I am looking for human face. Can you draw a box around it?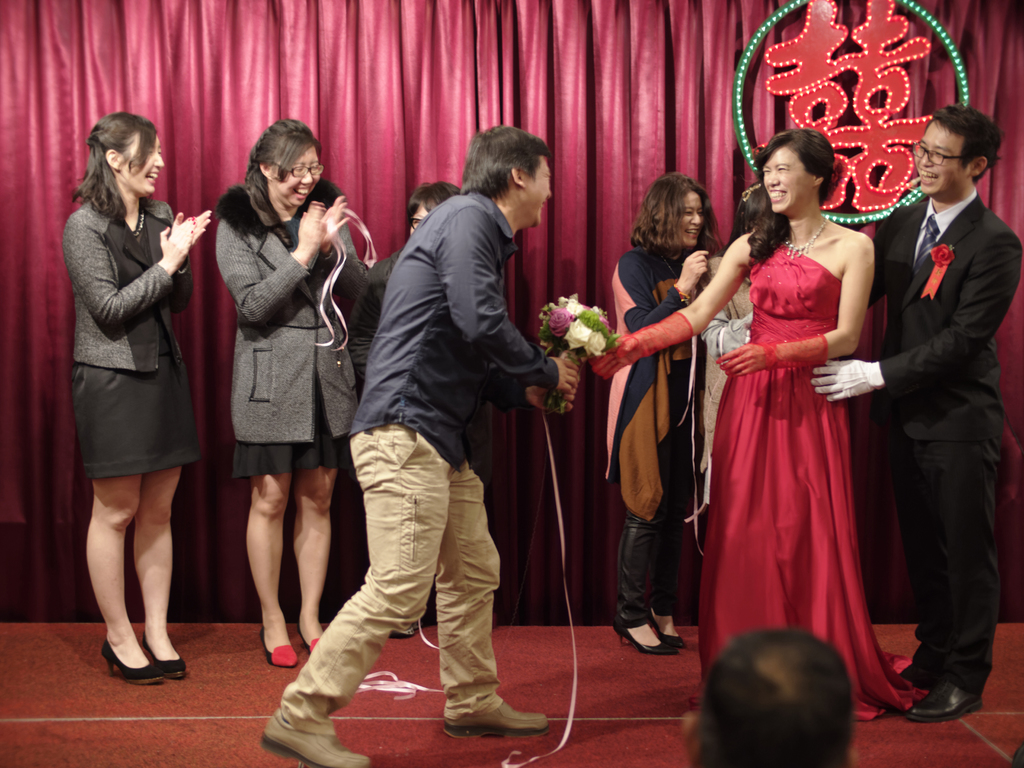
Sure, the bounding box is box(915, 122, 961, 193).
